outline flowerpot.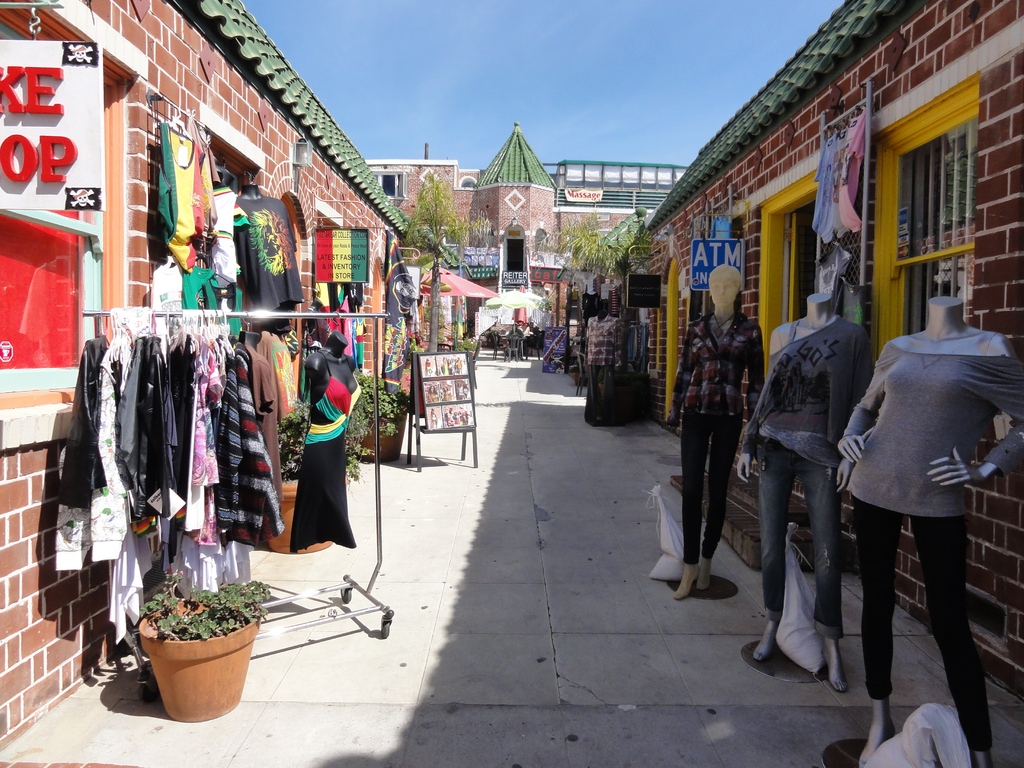
Outline: (124,598,255,721).
